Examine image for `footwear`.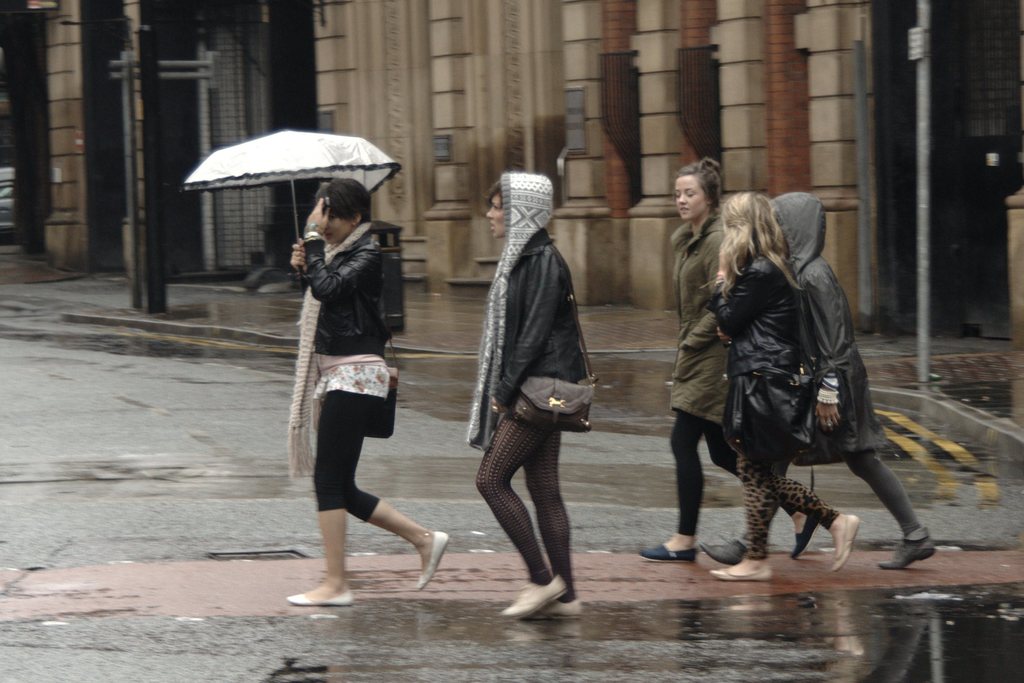
Examination result: (712, 559, 778, 582).
